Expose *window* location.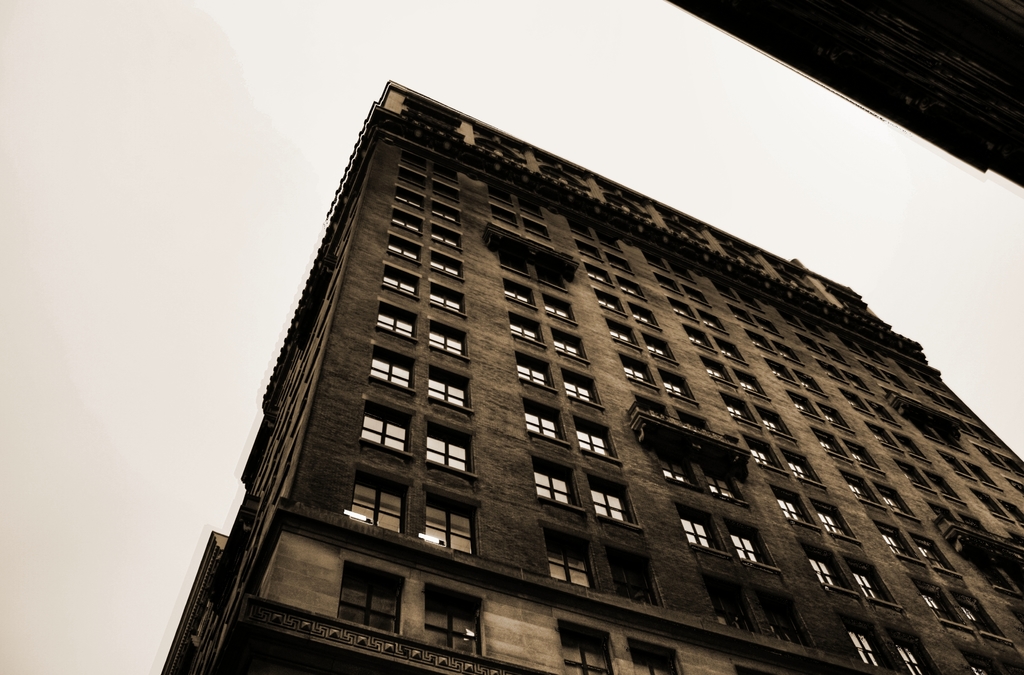
Exposed at pyautogui.locateOnScreen(563, 377, 589, 400).
